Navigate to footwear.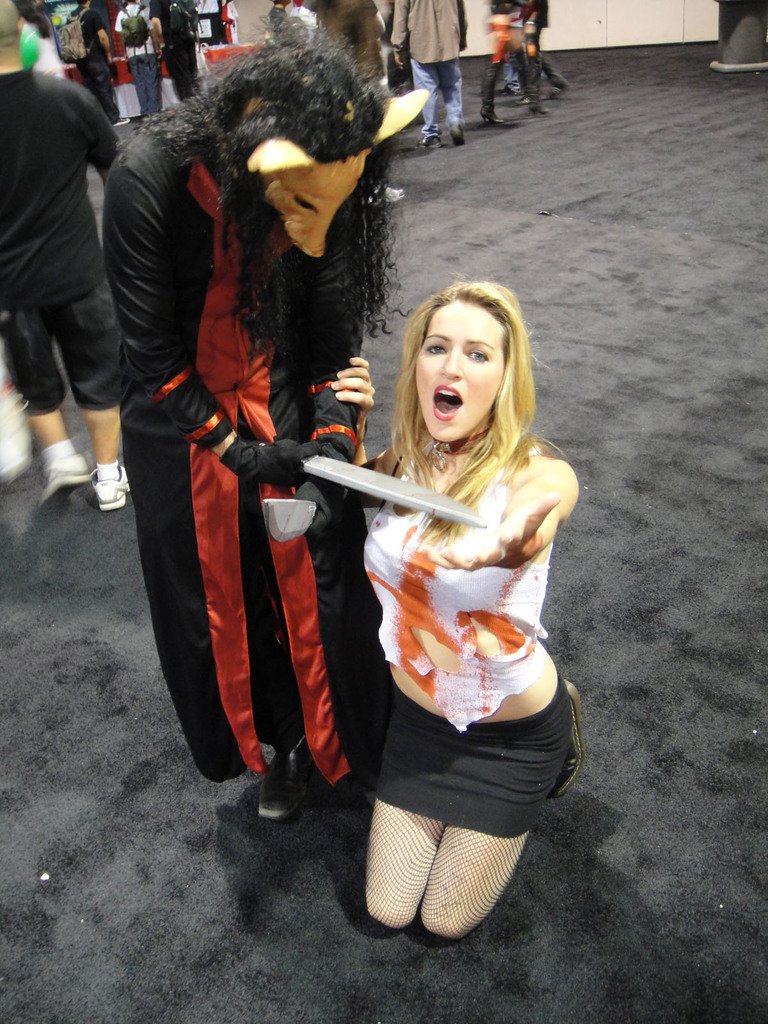
Navigation target: [262,743,303,820].
